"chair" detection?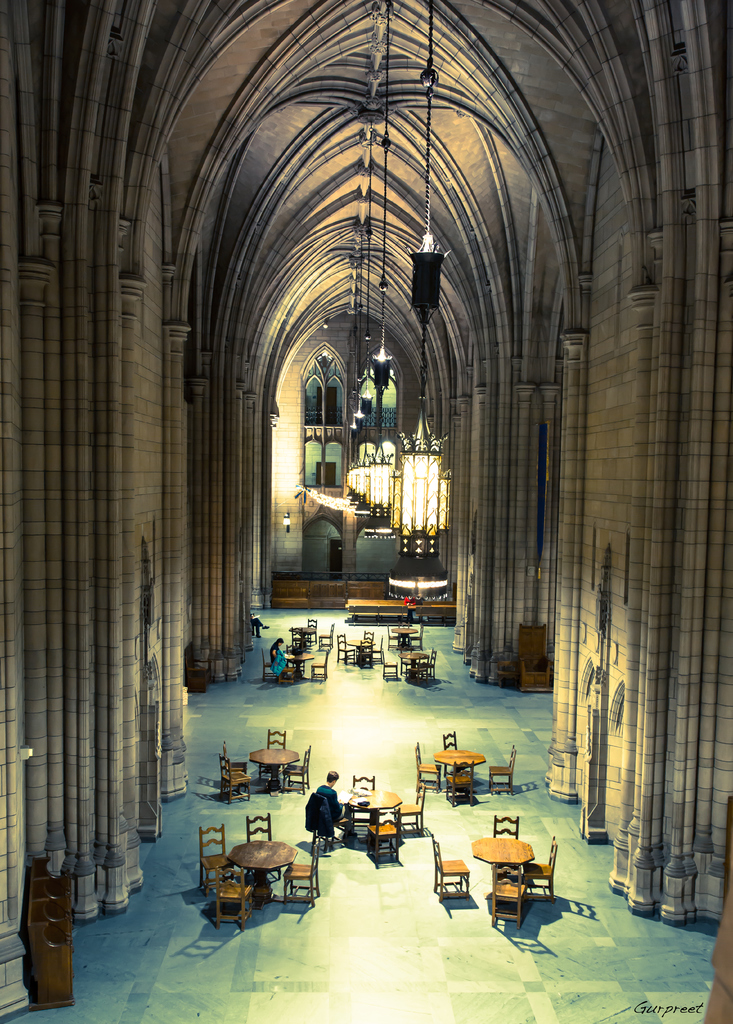
[x1=487, y1=744, x2=518, y2=790]
